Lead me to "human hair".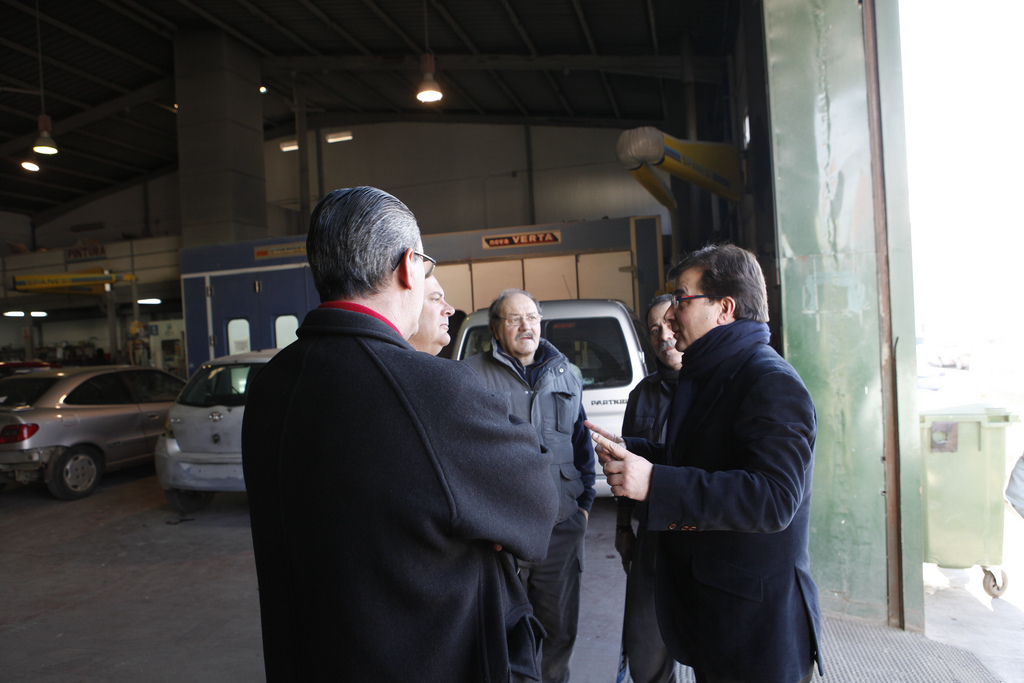
Lead to [left=645, top=294, right=674, bottom=330].
